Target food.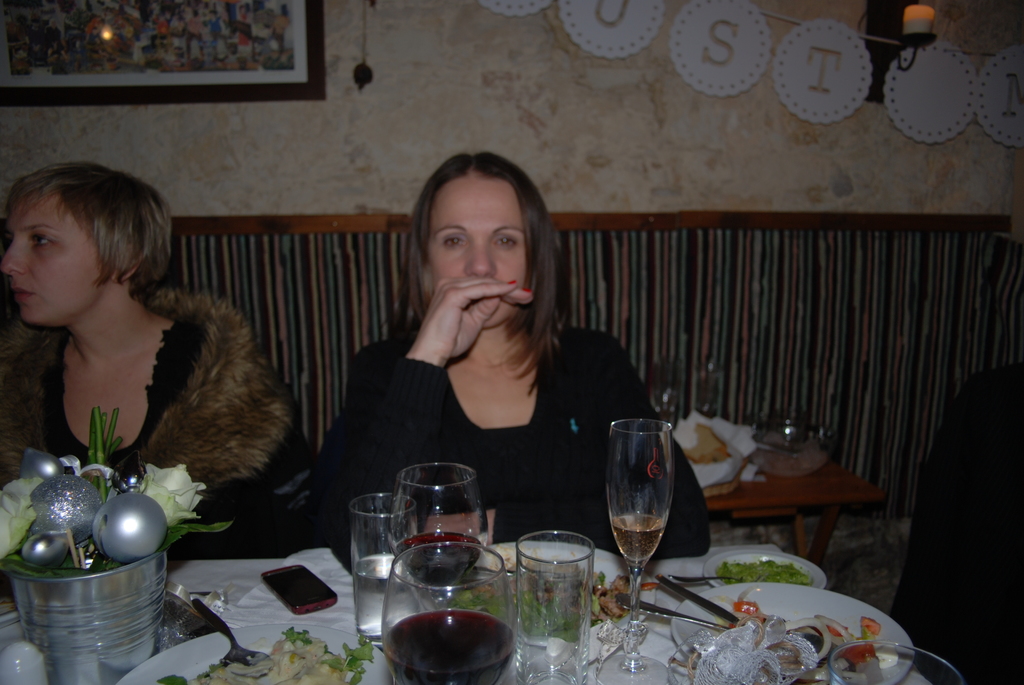
Target region: bbox=(436, 553, 634, 641).
